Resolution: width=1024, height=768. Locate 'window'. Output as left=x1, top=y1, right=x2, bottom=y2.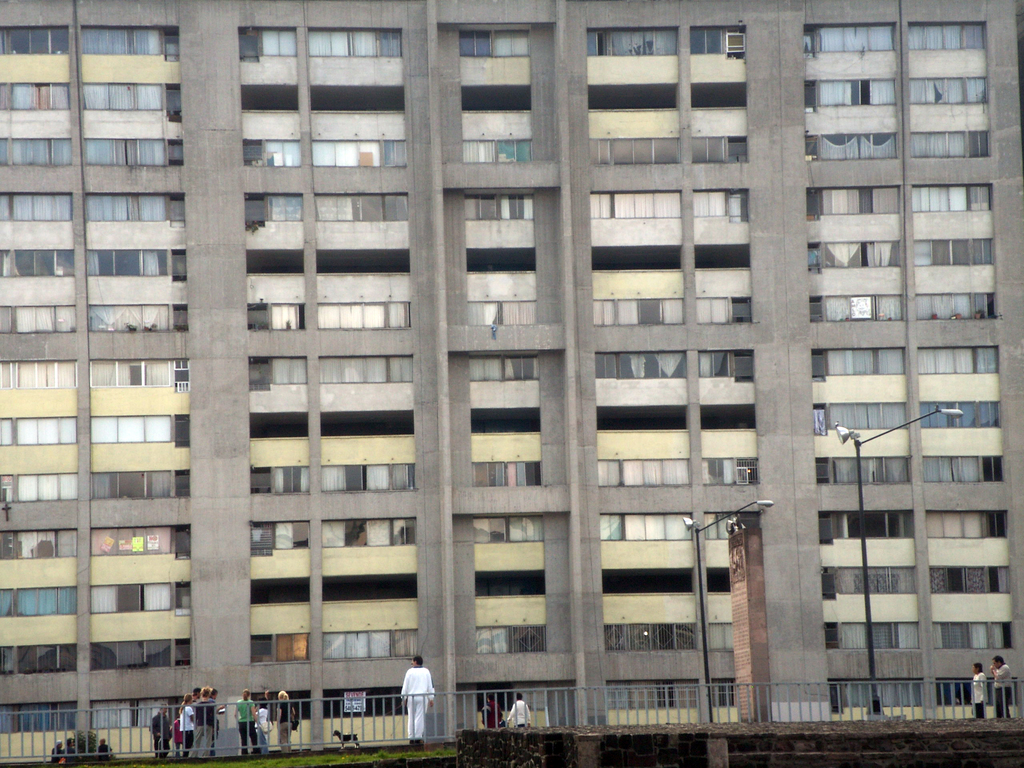
left=0, top=474, right=78, bottom=504.
